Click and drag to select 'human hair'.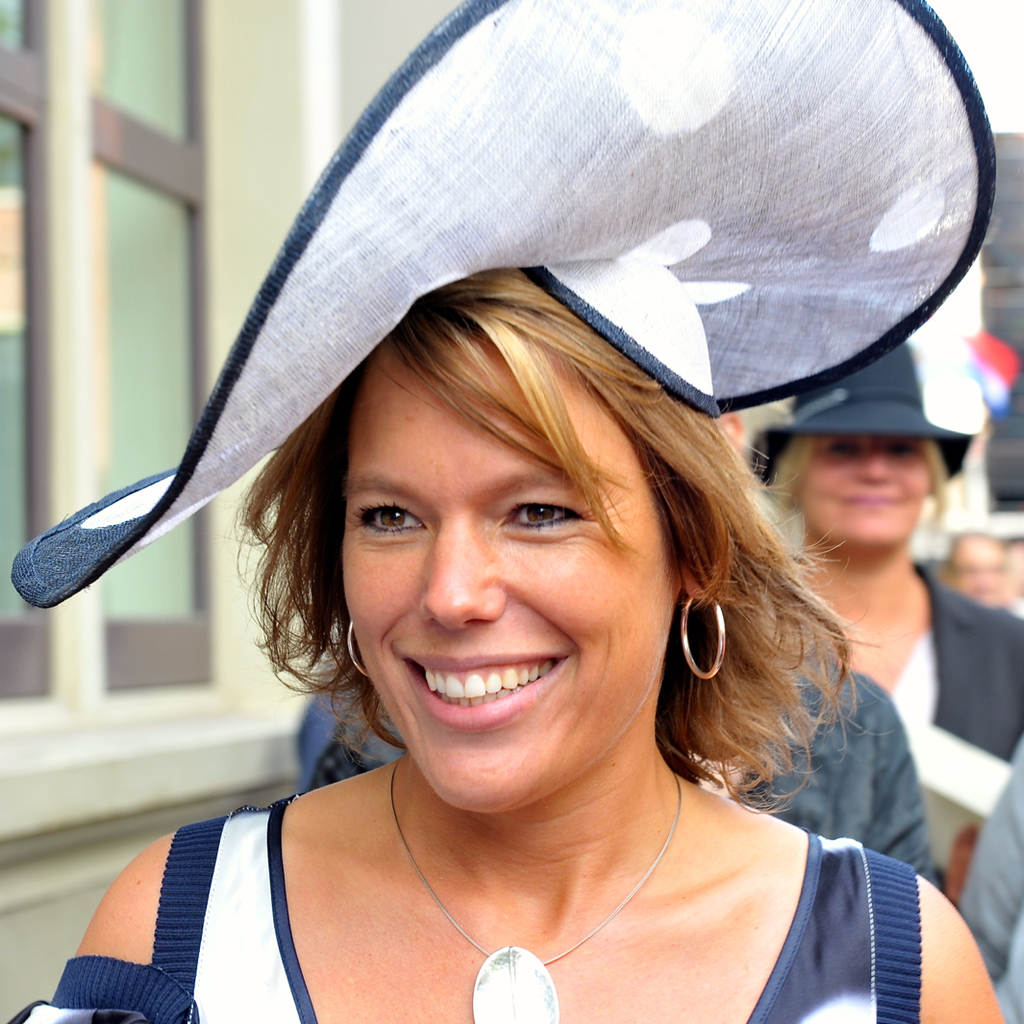
Selection: locate(945, 531, 1012, 587).
